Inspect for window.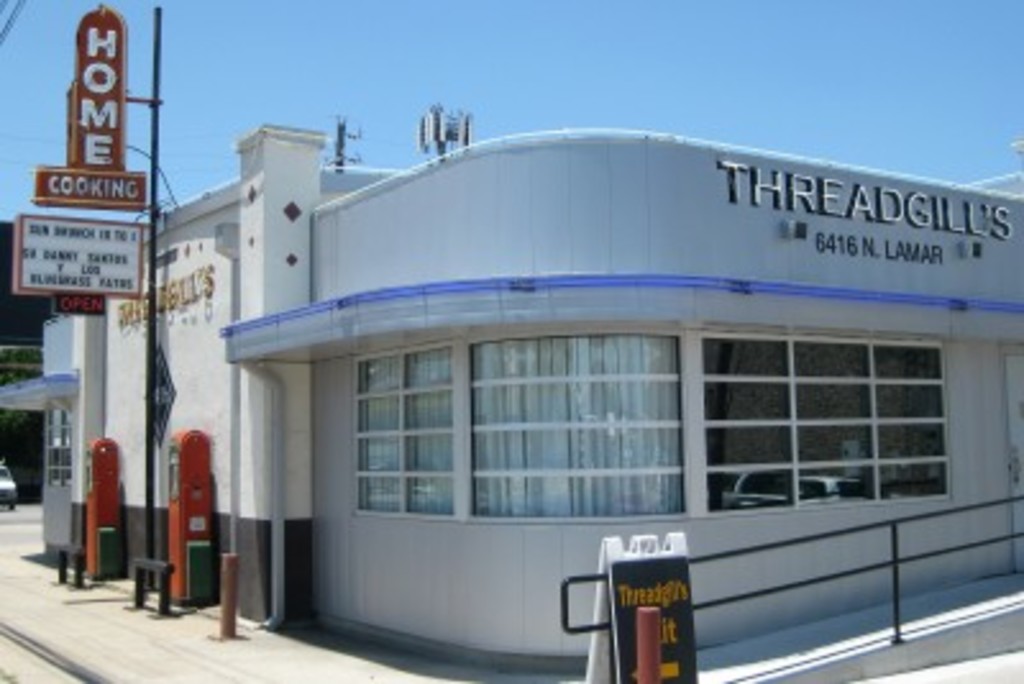
Inspection: [x1=358, y1=346, x2=445, y2=510].
